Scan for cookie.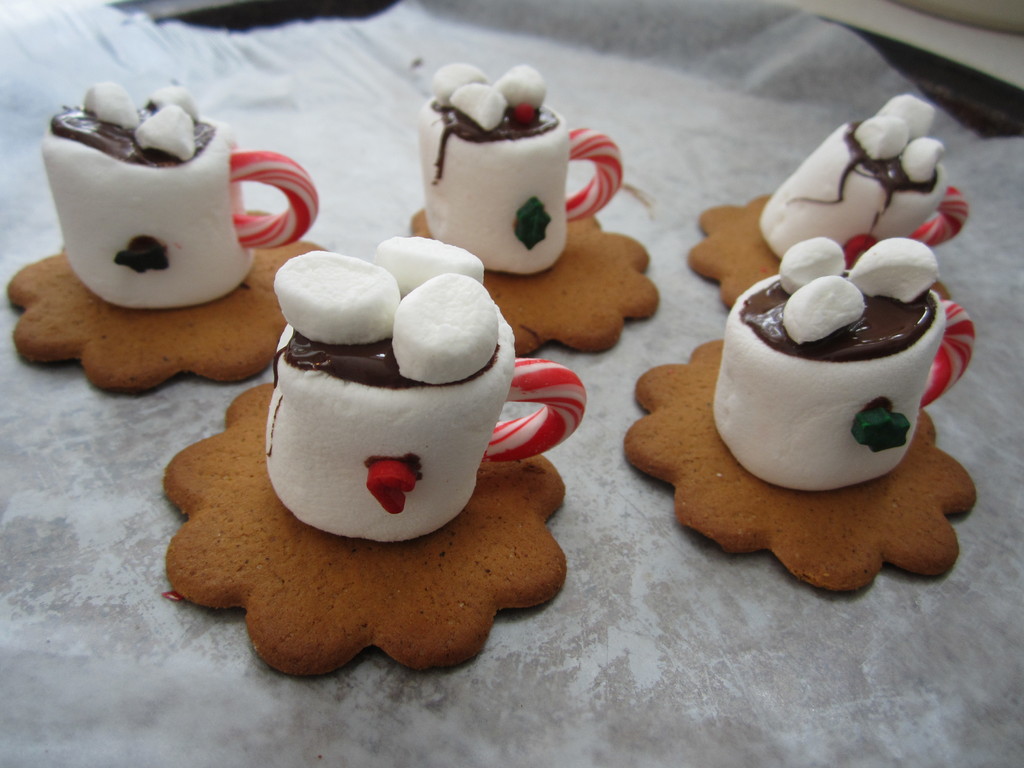
Scan result: <box>407,58,664,358</box>.
